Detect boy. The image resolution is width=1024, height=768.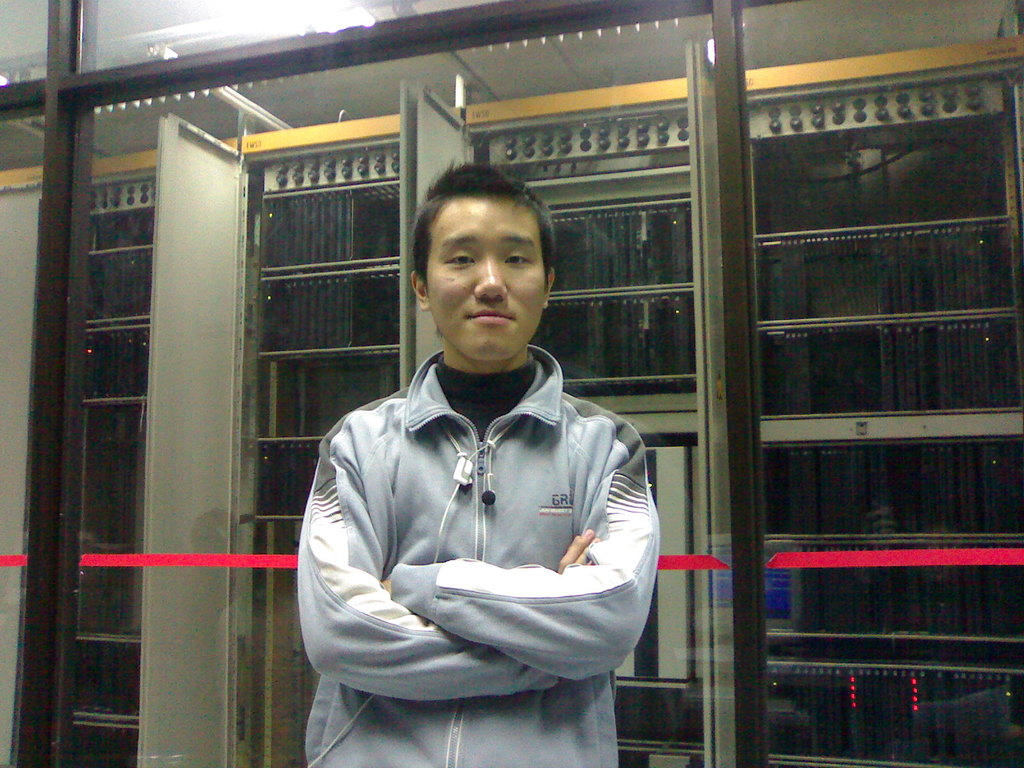
(298,162,665,767).
